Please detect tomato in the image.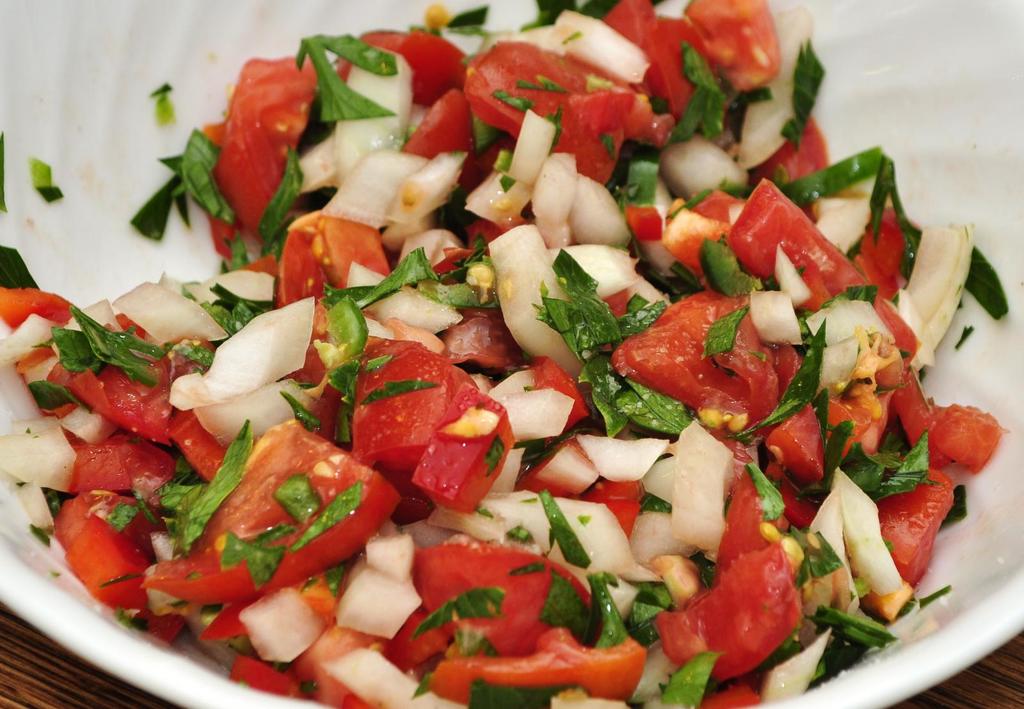
l=39, t=363, r=230, b=475.
